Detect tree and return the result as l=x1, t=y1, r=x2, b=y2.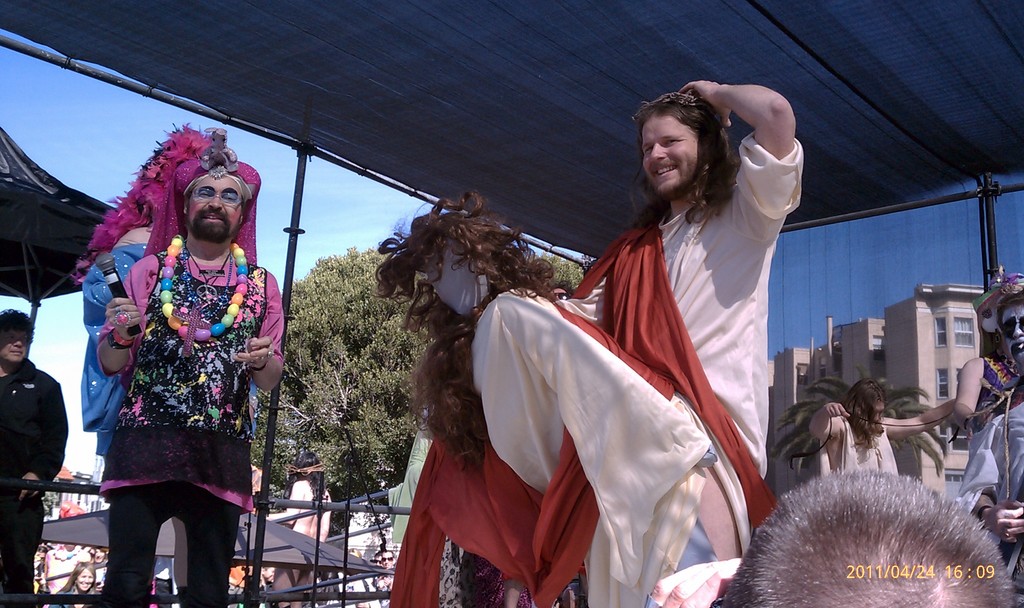
l=247, t=234, r=407, b=502.
